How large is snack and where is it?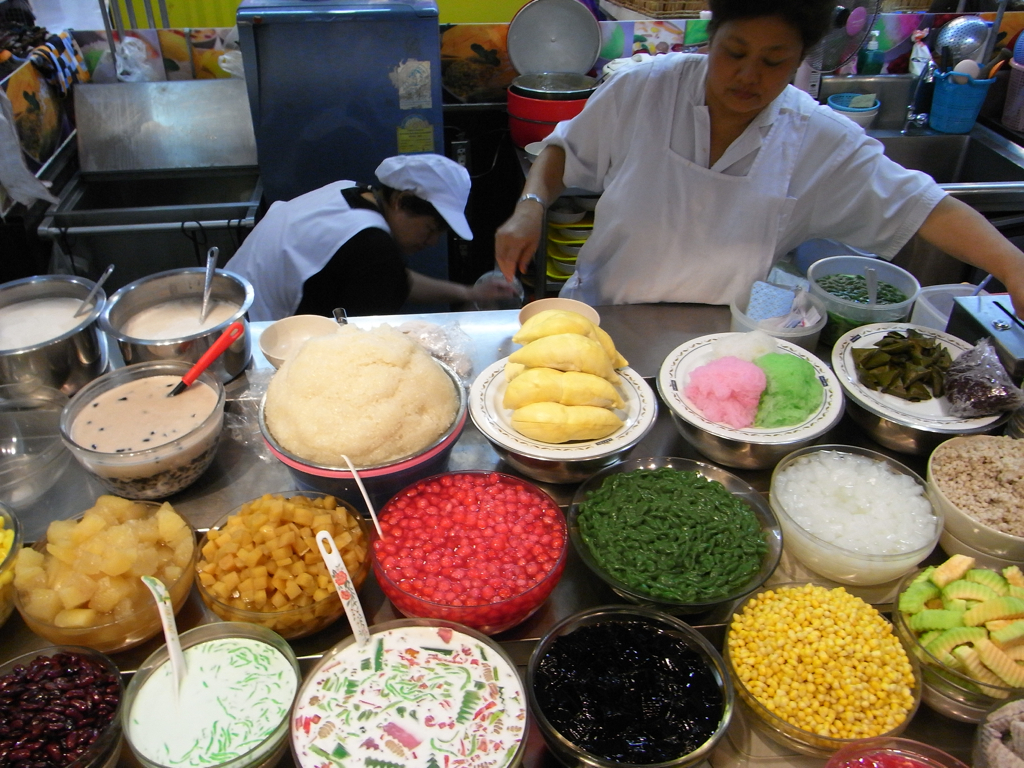
Bounding box: (770,445,940,588).
